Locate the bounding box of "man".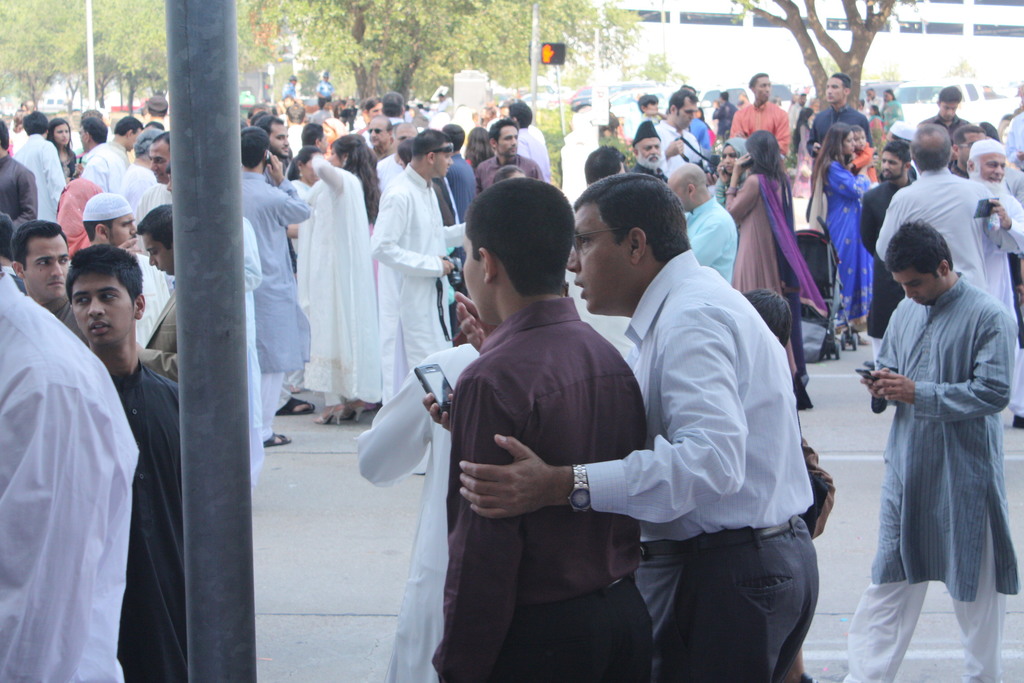
Bounding box: [479,118,547,195].
